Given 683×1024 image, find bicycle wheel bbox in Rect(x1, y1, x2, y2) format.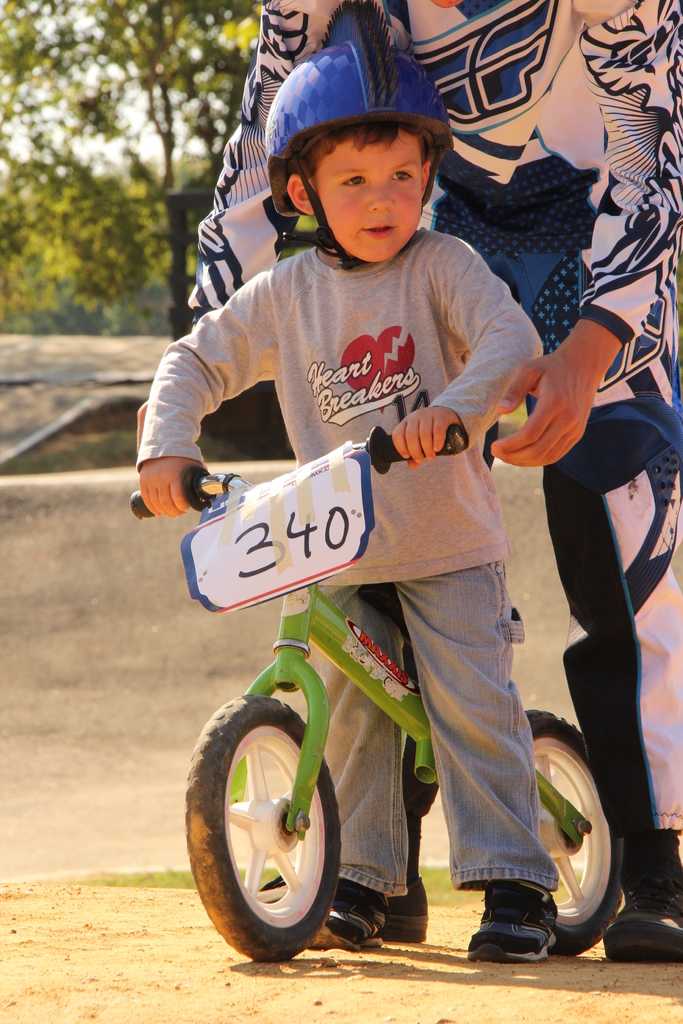
Rect(525, 705, 625, 957).
